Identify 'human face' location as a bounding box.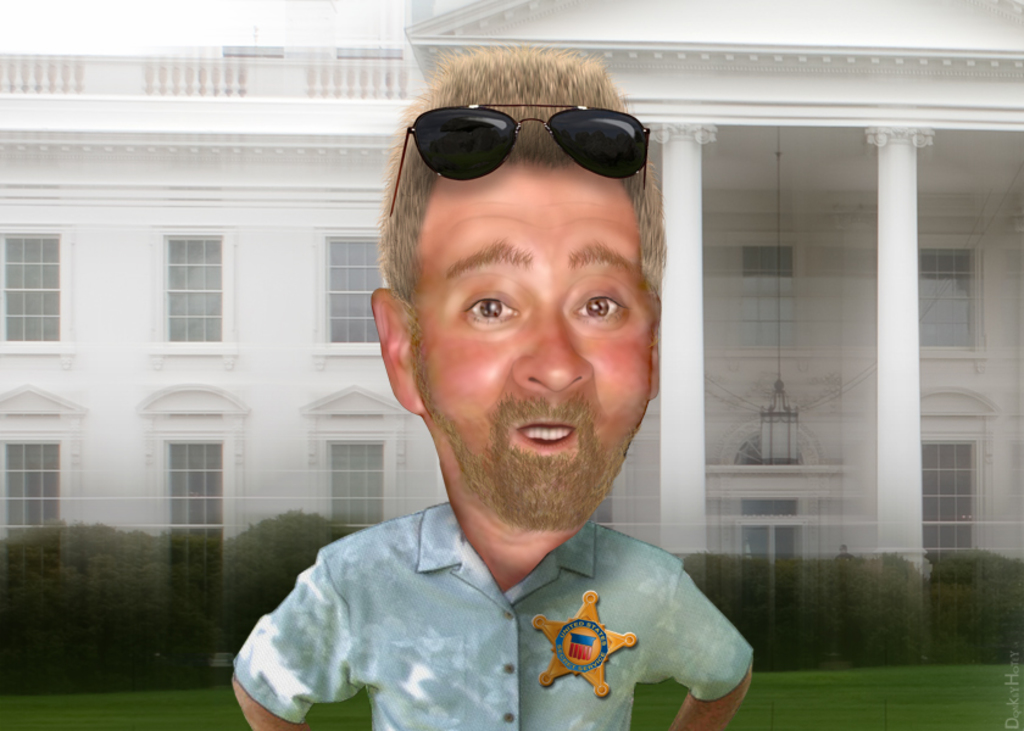
<region>414, 161, 657, 526</region>.
